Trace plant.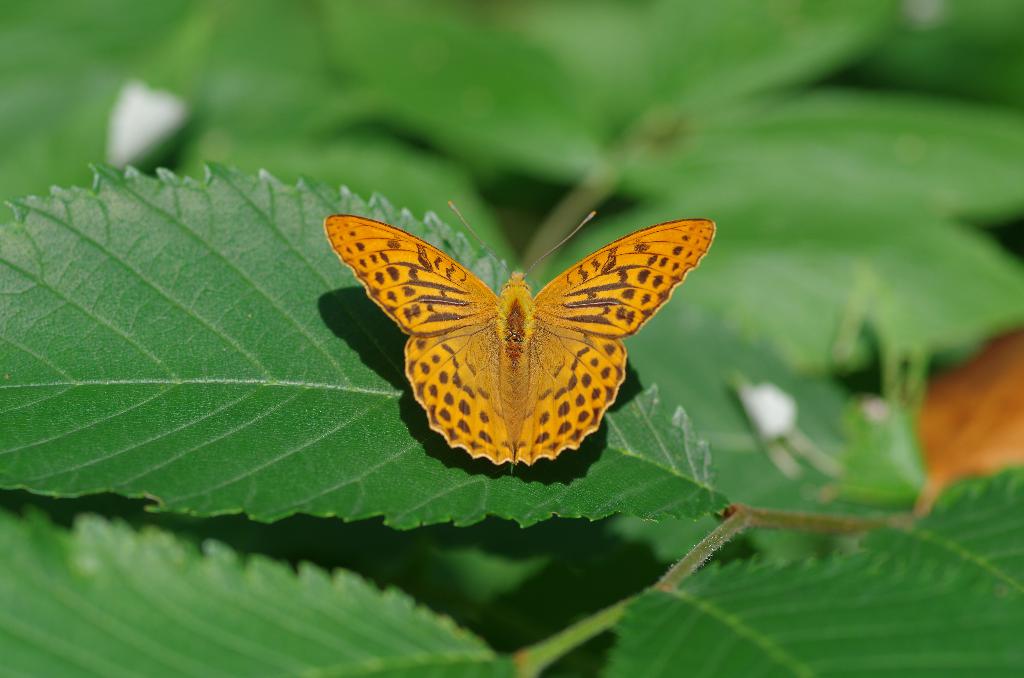
Traced to [left=0, top=0, right=1023, bottom=677].
